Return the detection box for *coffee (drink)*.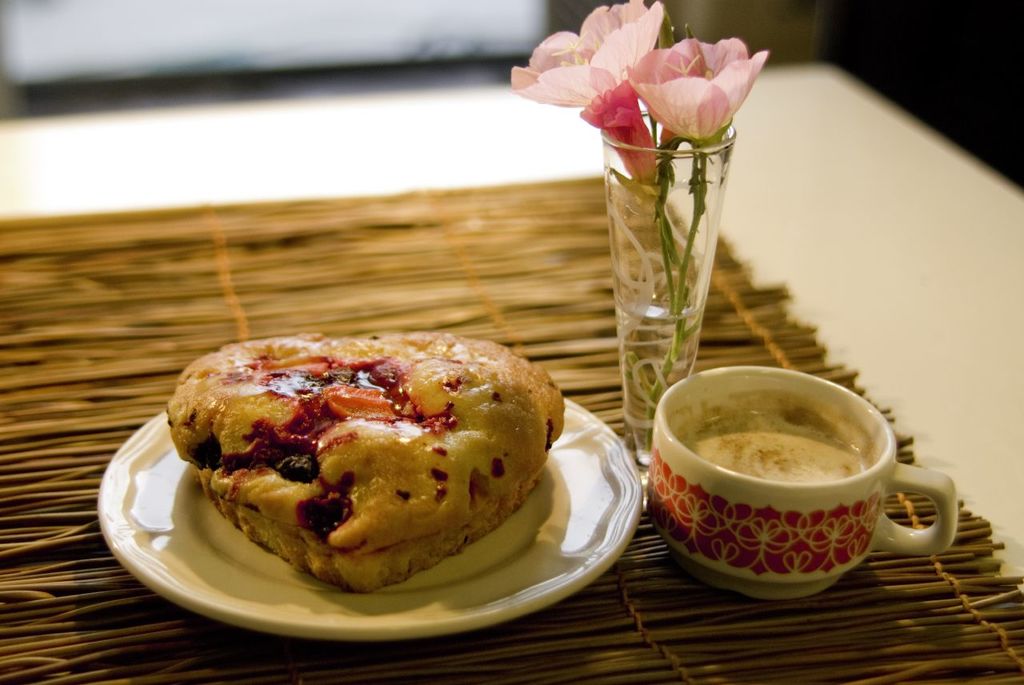
x1=662, y1=374, x2=925, y2=596.
